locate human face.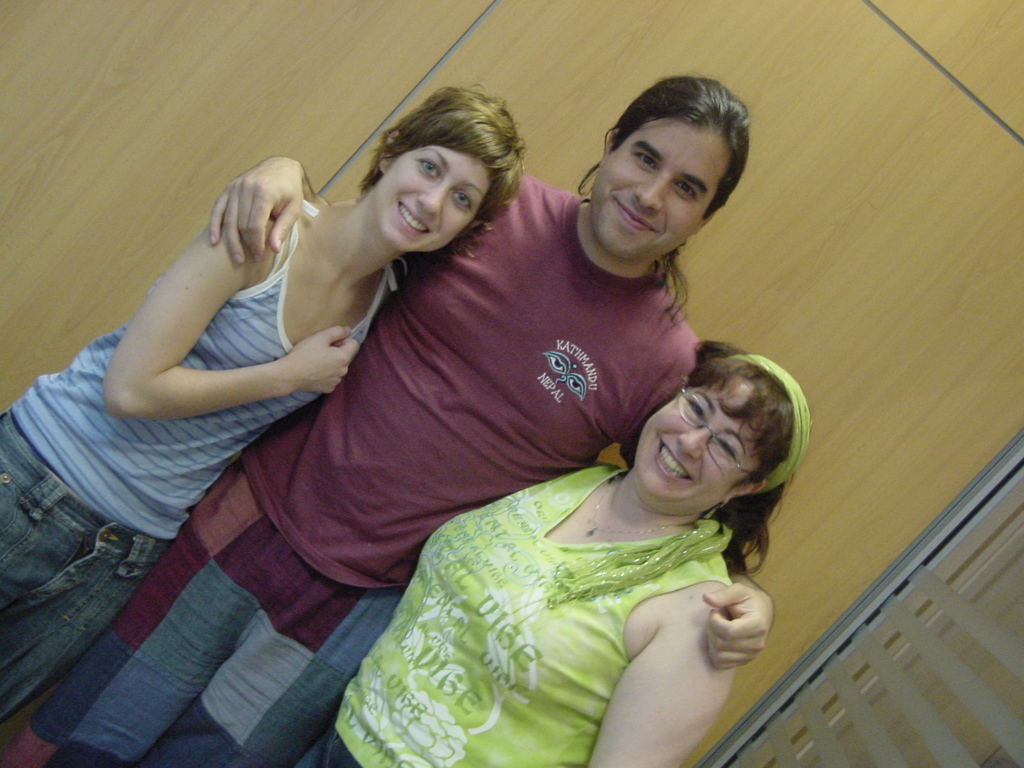
Bounding box: <region>381, 157, 490, 257</region>.
